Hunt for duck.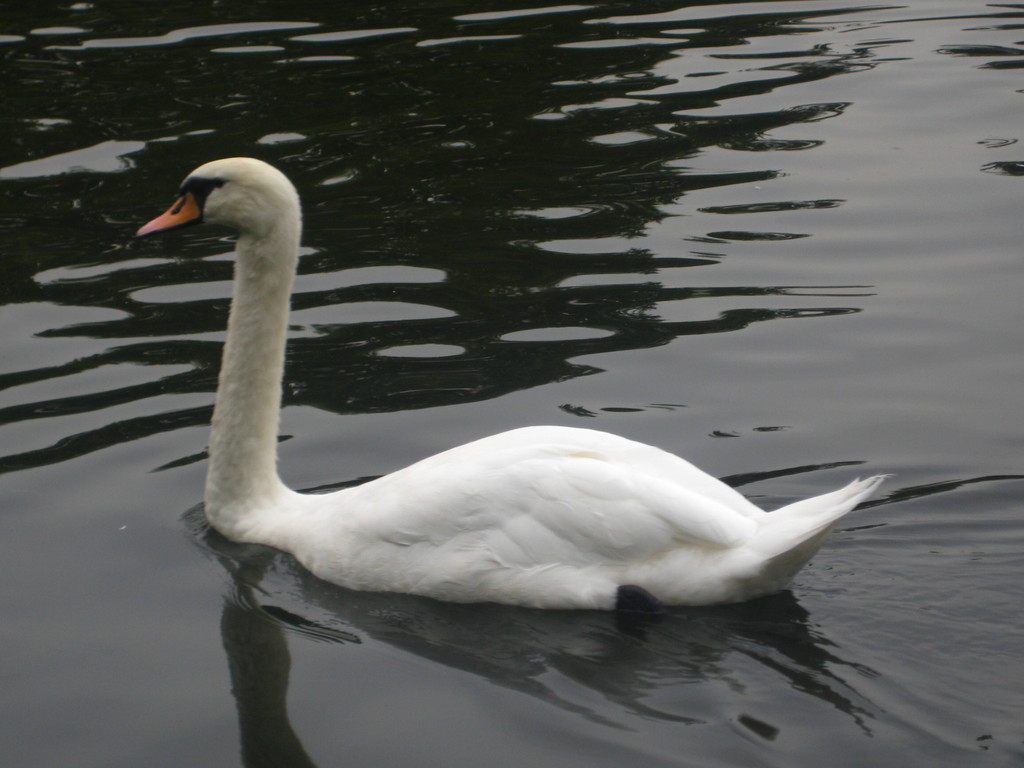
Hunted down at <region>159, 184, 873, 616</region>.
